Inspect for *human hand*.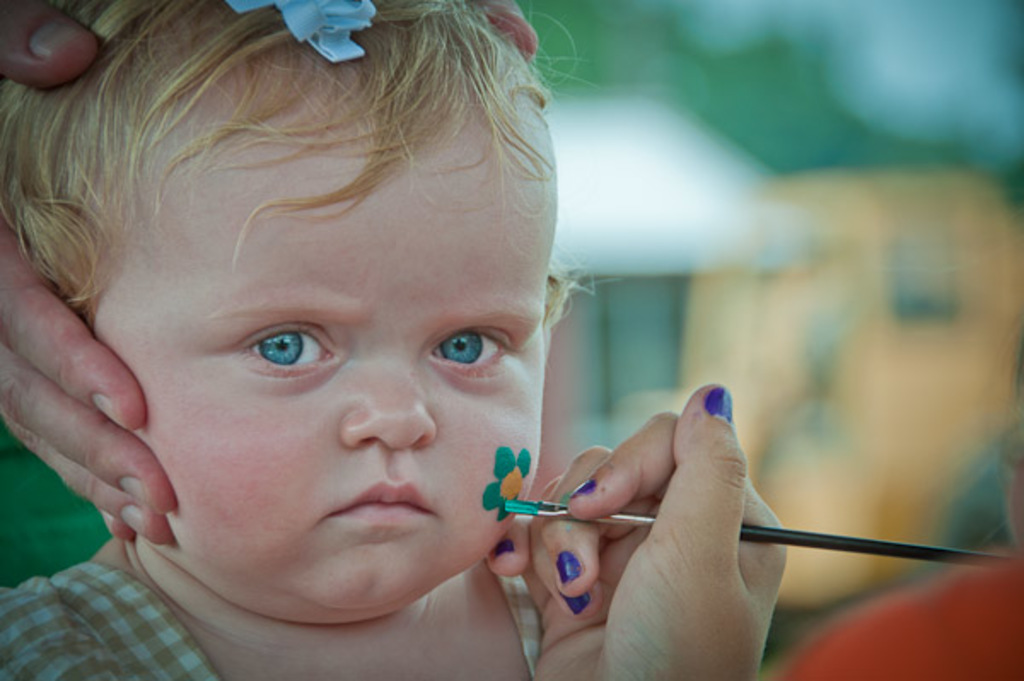
Inspection: {"left": 0, "top": 0, "right": 177, "bottom": 548}.
